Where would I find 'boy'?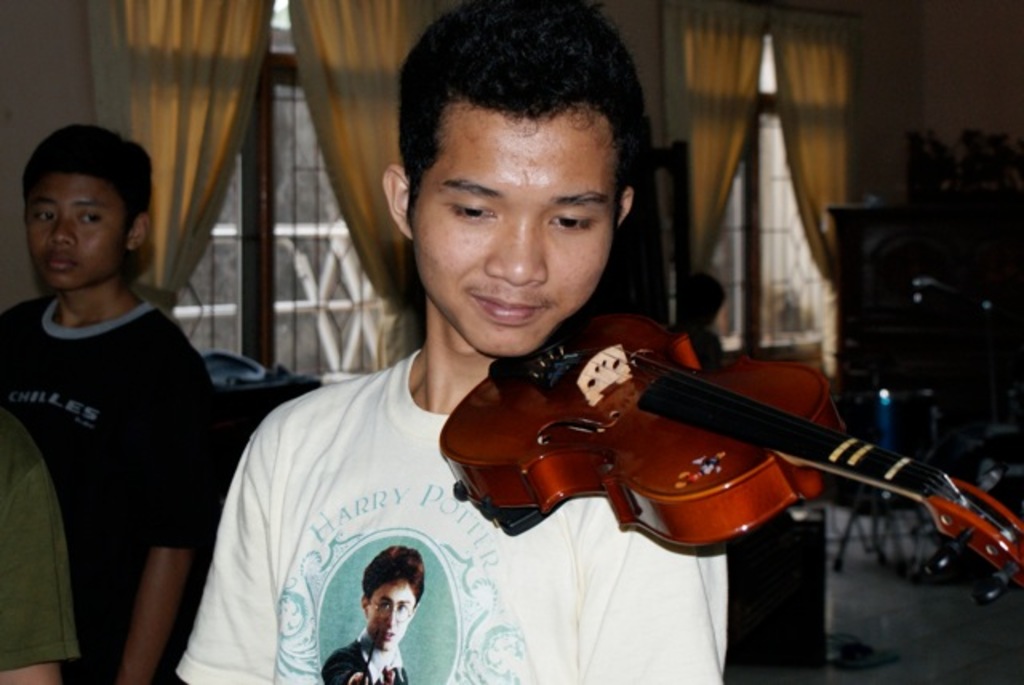
At left=328, top=547, right=429, bottom=683.
